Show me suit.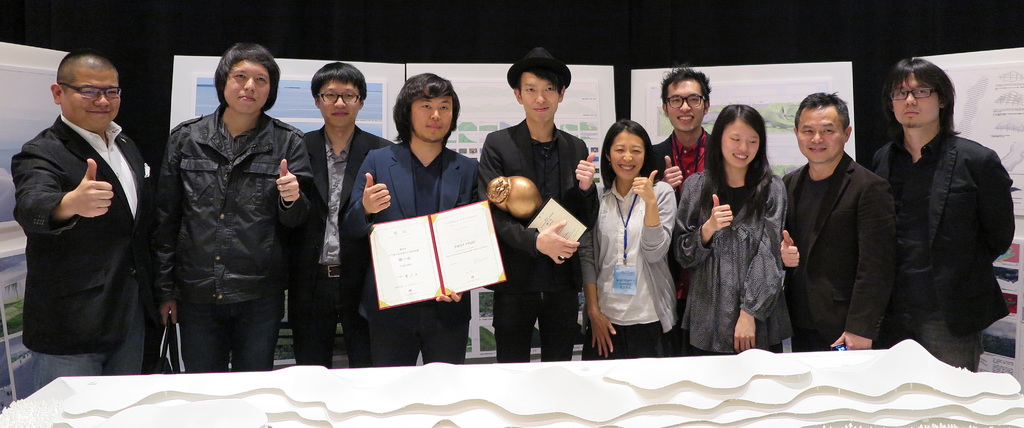
suit is here: [left=8, top=110, right=149, bottom=353].
